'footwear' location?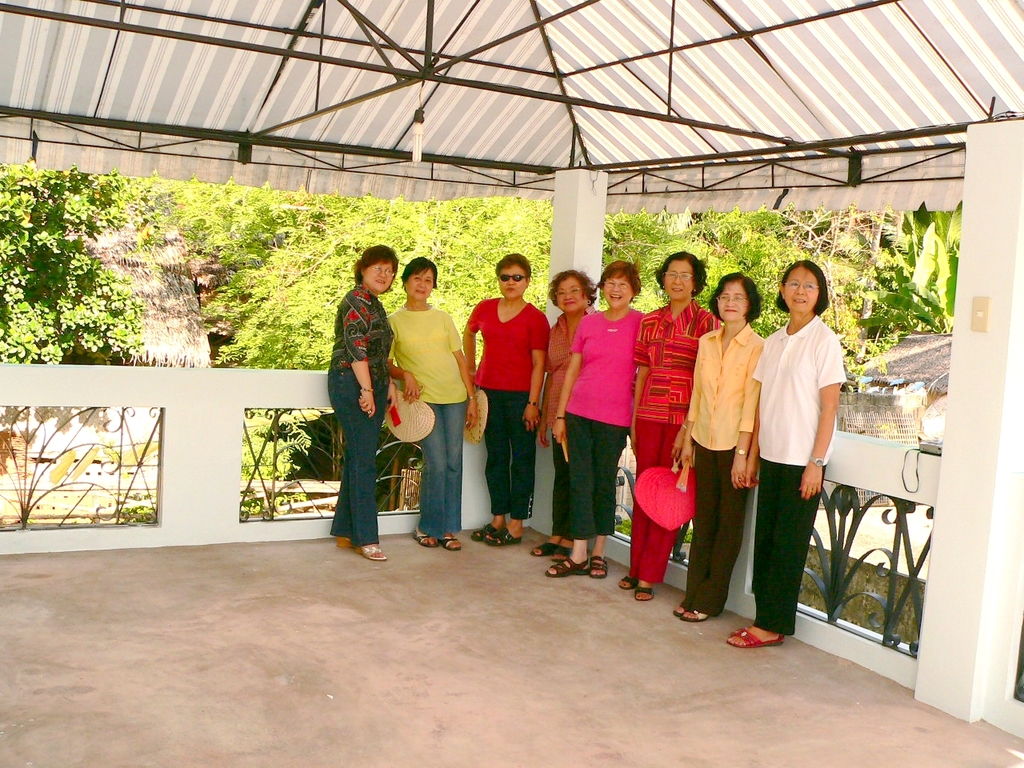
bbox=[353, 542, 388, 562]
